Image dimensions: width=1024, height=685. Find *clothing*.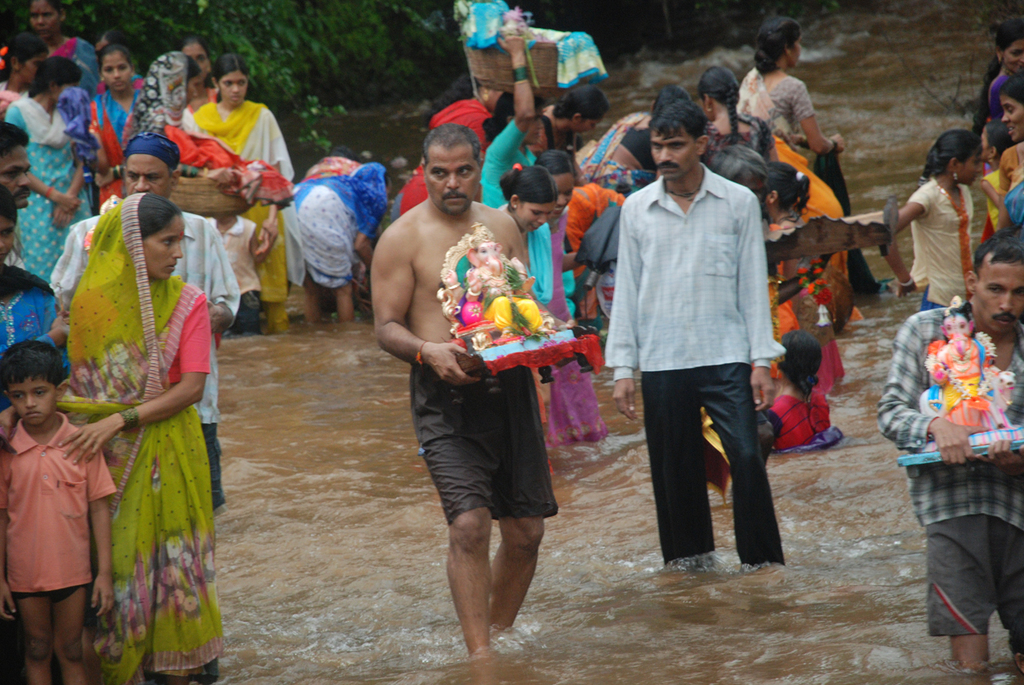
(x1=602, y1=160, x2=792, y2=561).
